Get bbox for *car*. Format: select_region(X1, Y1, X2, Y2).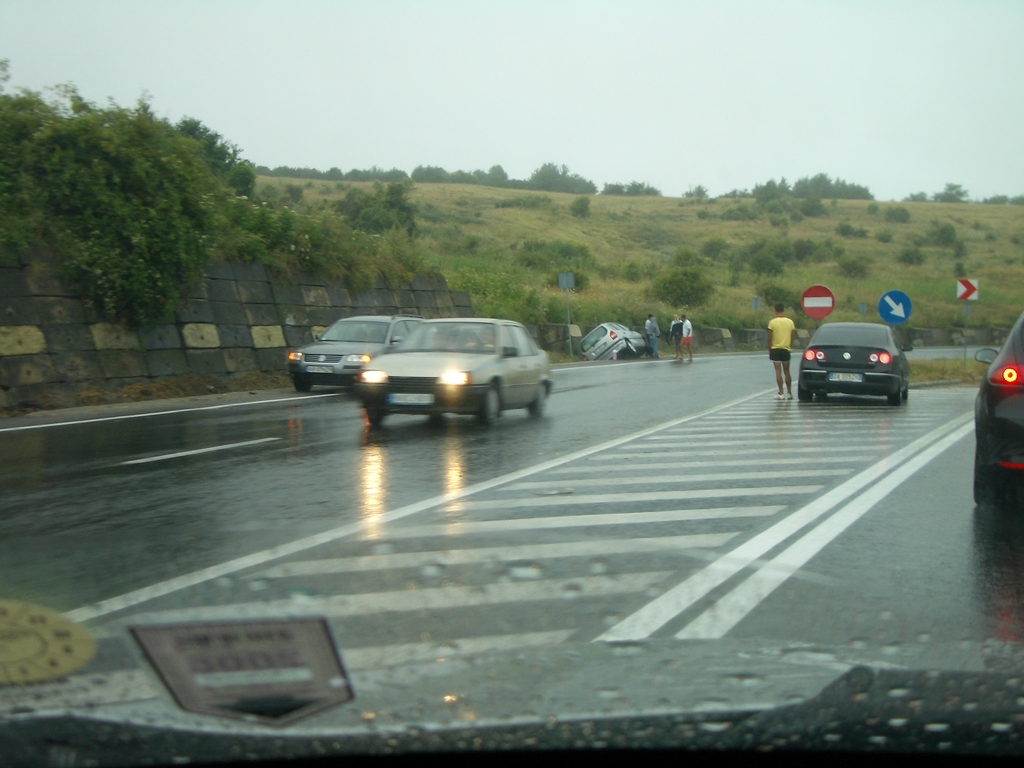
select_region(365, 314, 561, 431).
